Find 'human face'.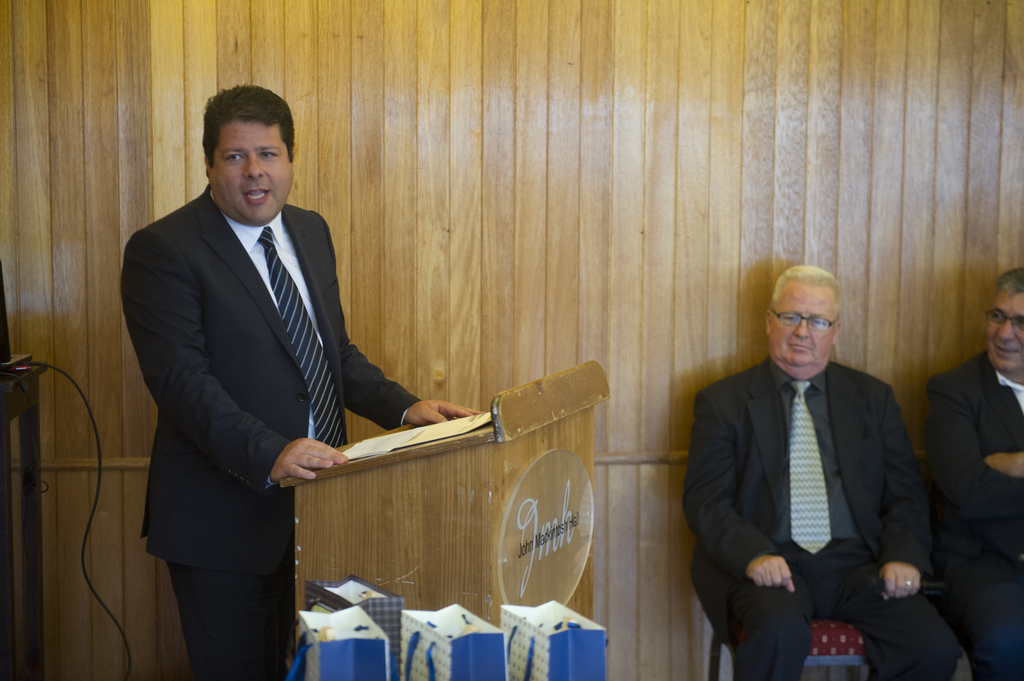
<box>770,283,838,371</box>.
